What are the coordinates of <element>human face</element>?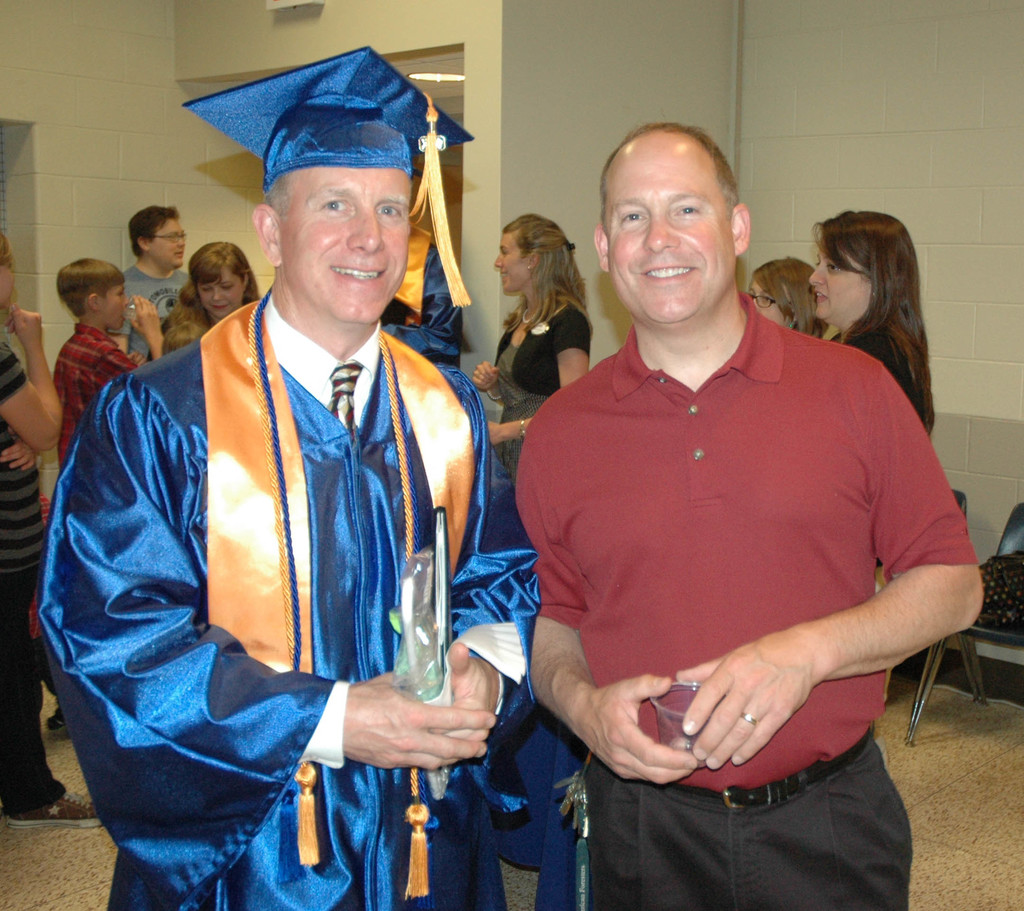
left=811, top=243, right=872, bottom=324.
